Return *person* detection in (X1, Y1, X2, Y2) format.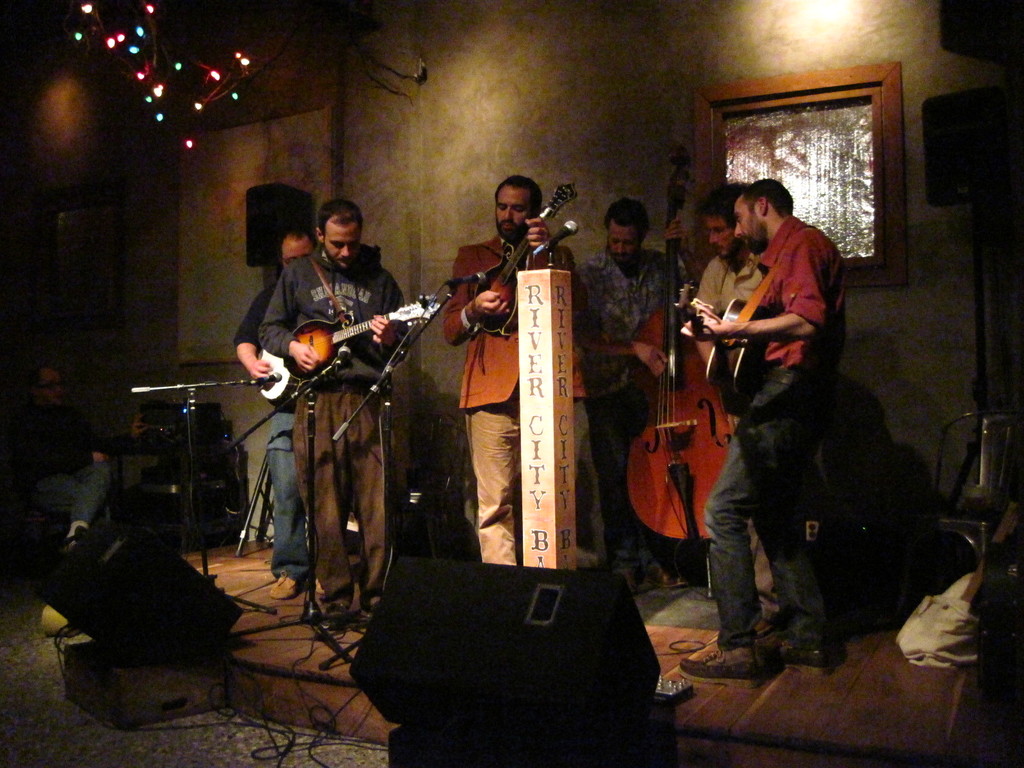
(445, 174, 610, 568).
